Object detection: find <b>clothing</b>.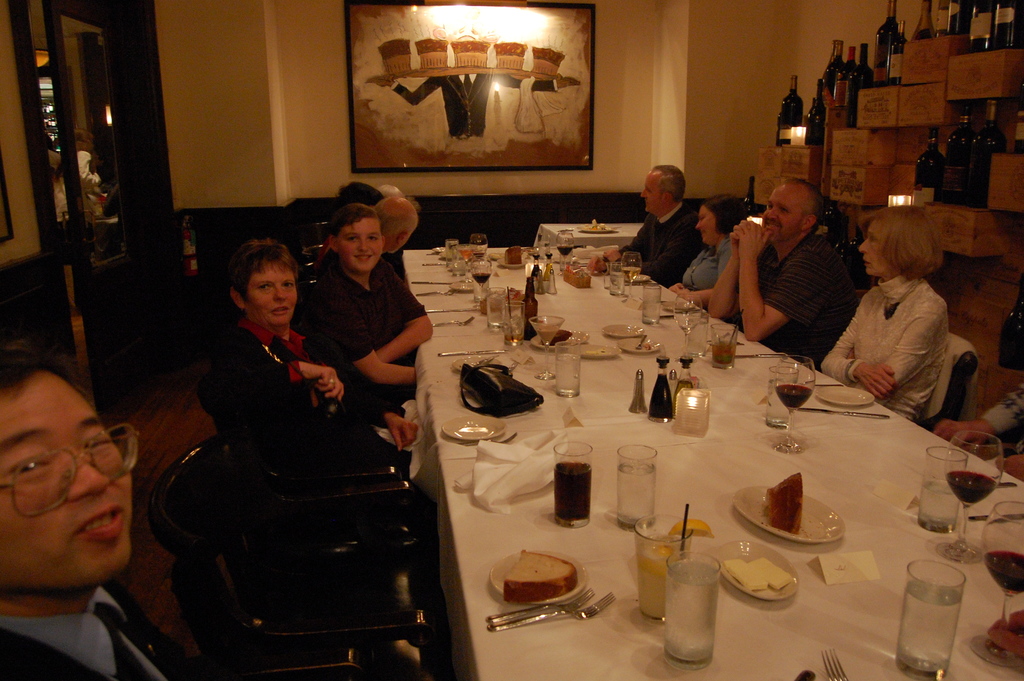
box=[619, 198, 701, 289].
